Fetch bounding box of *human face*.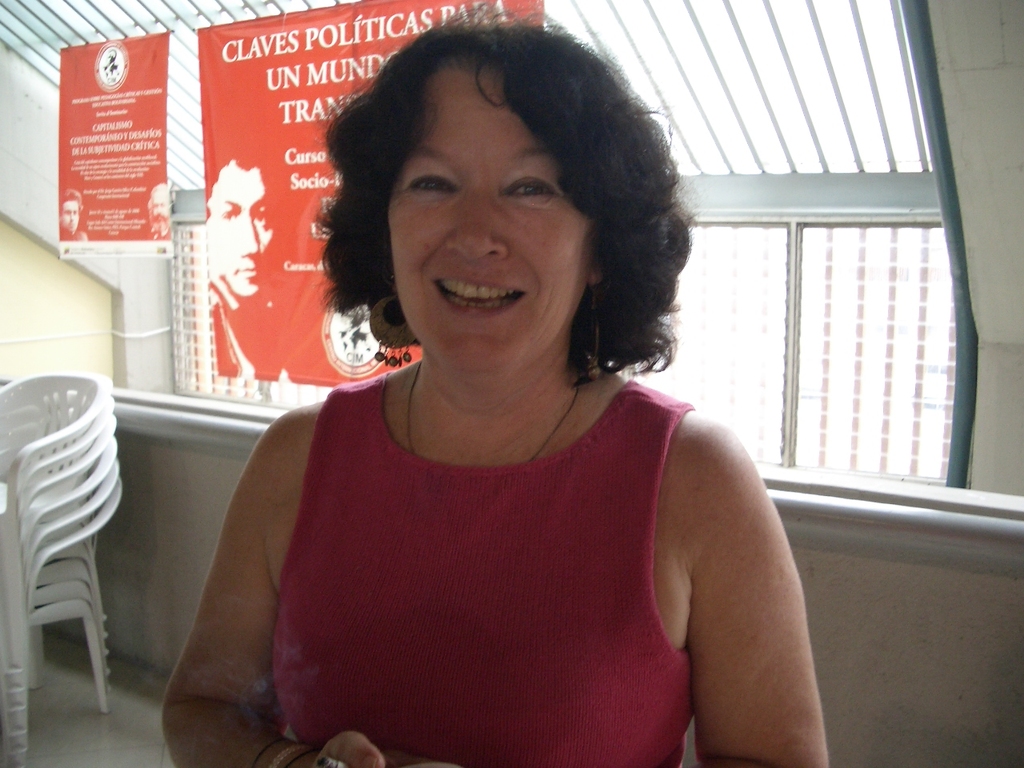
Bbox: [59,201,78,231].
